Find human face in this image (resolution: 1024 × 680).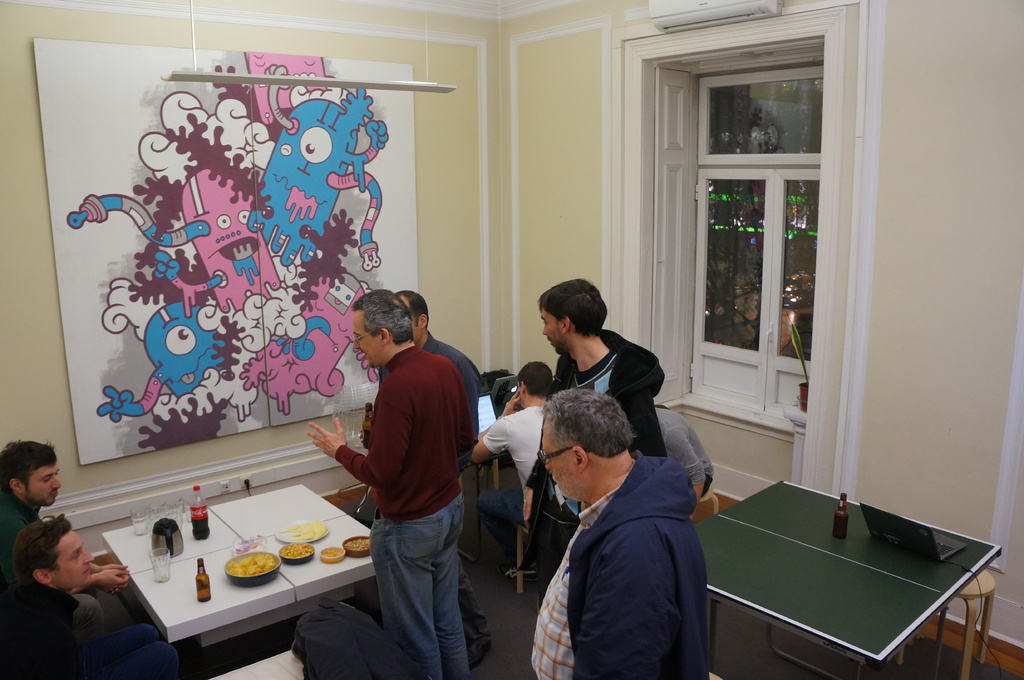
<box>51,530,92,589</box>.
